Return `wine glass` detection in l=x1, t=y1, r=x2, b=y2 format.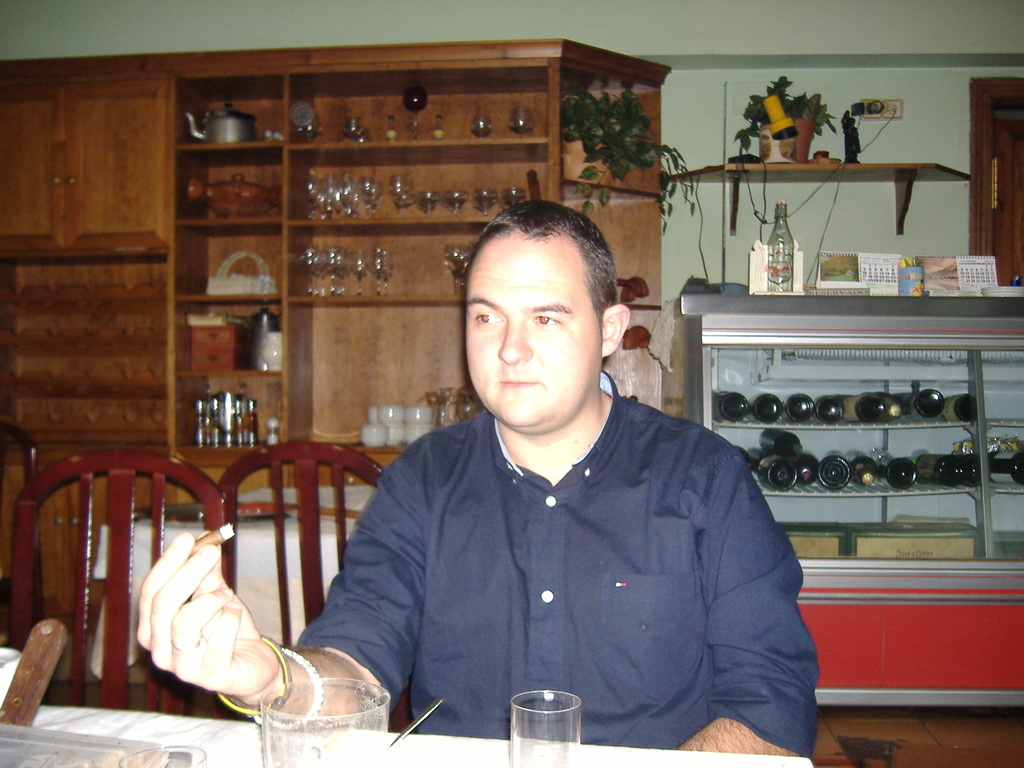
l=360, t=177, r=373, b=218.
